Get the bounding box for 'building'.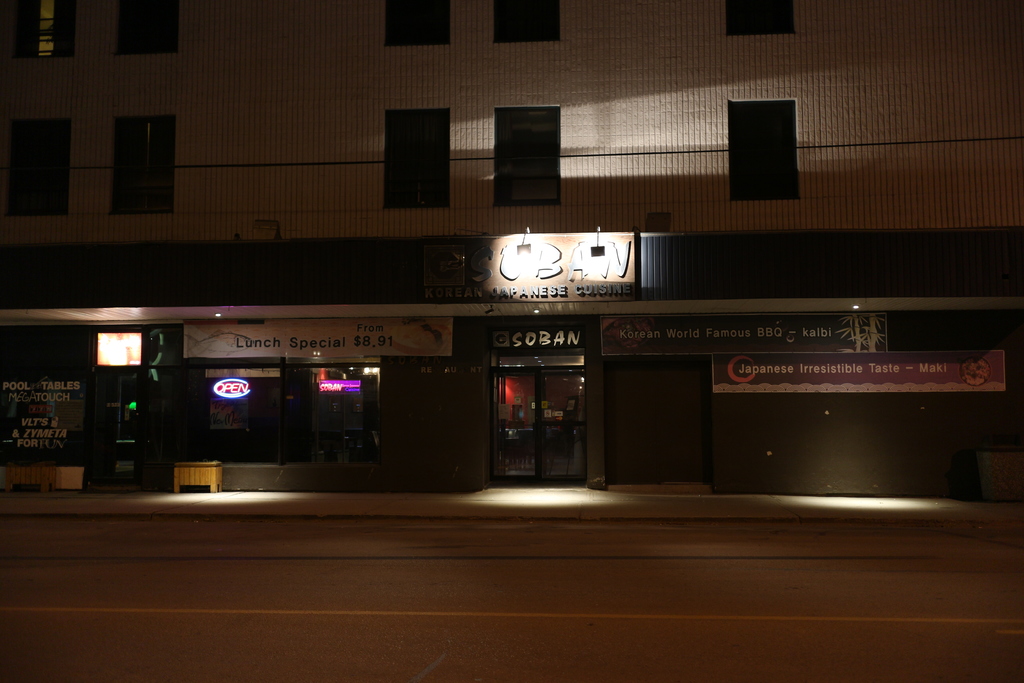
bbox=[1, 0, 1023, 511].
